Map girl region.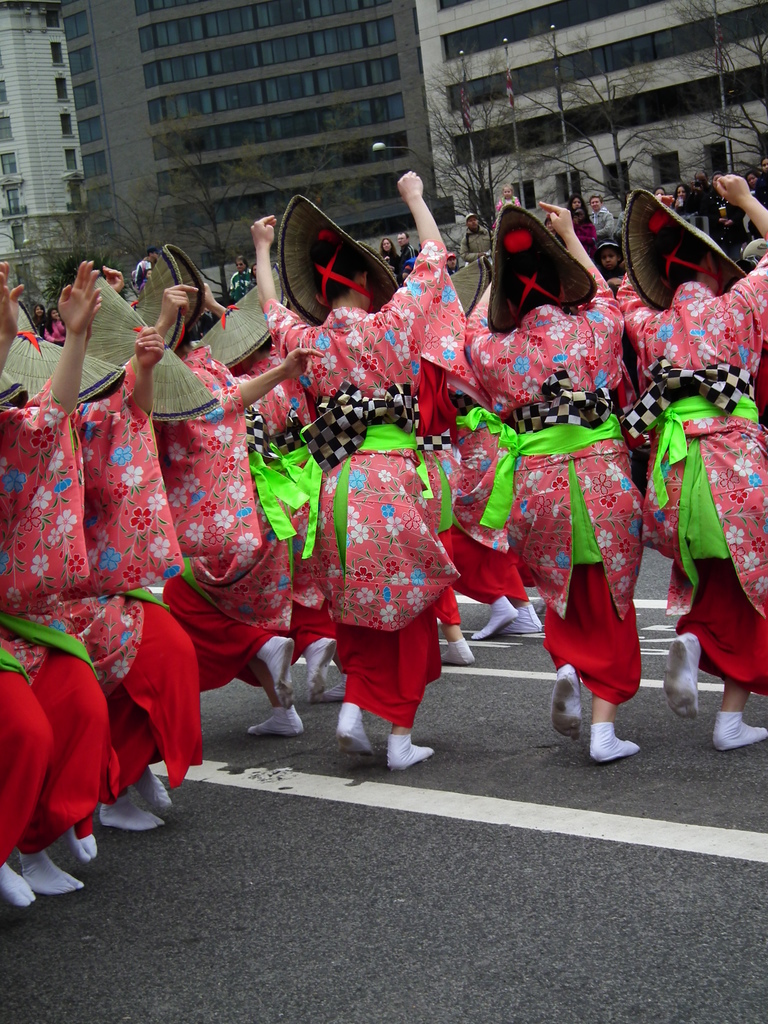
Mapped to (x1=493, y1=183, x2=520, y2=227).
